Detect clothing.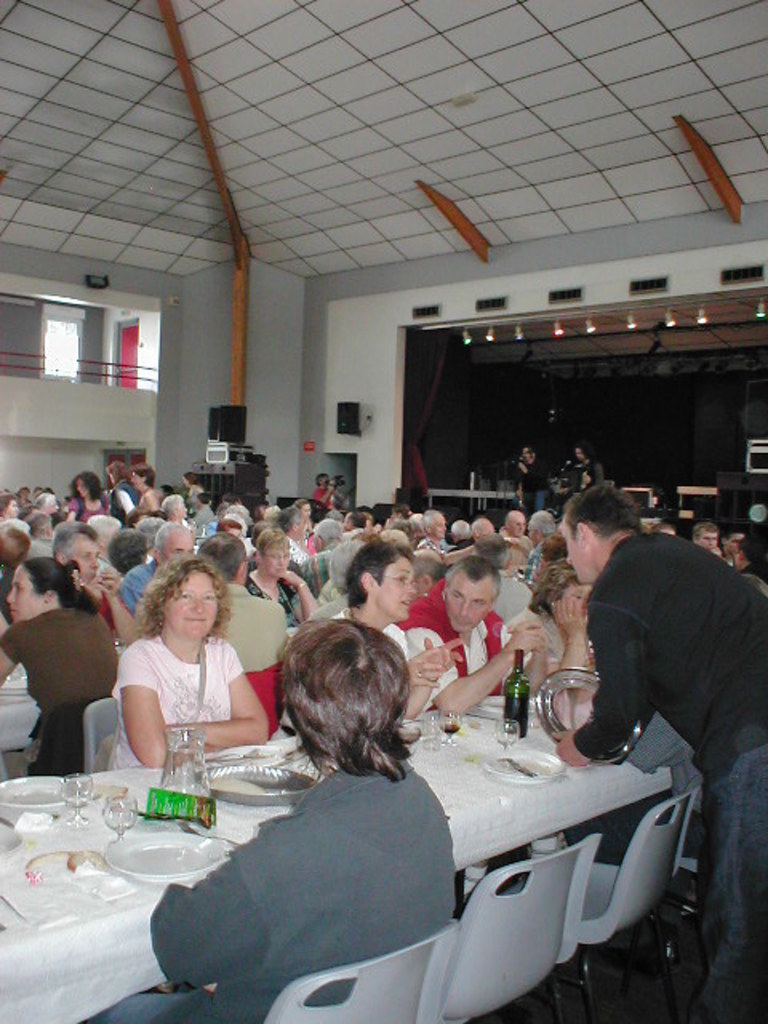
Detected at bbox(558, 526, 766, 1019).
